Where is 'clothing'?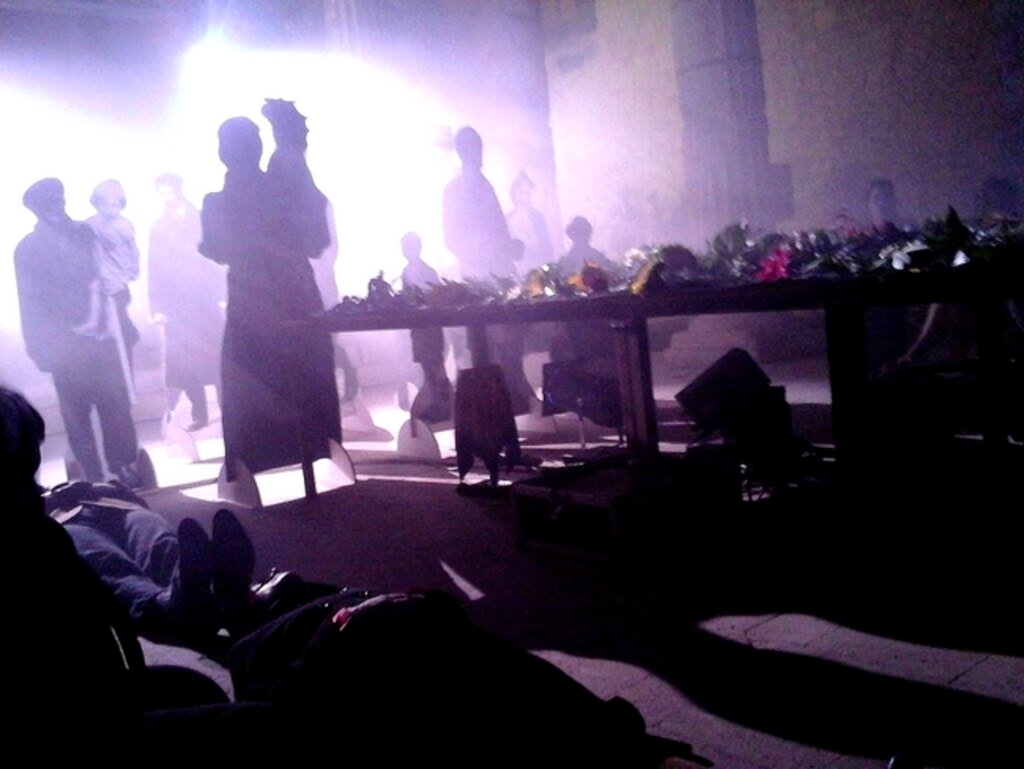
<bbox>553, 238, 603, 273</bbox>.
